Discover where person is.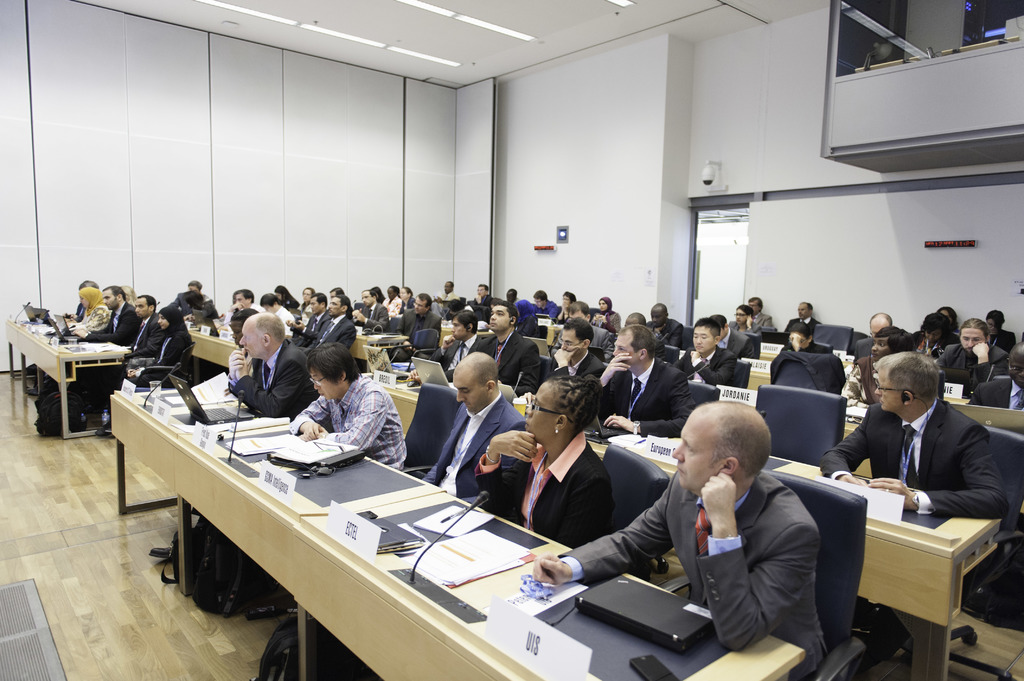
Discovered at (451,376,614,549).
